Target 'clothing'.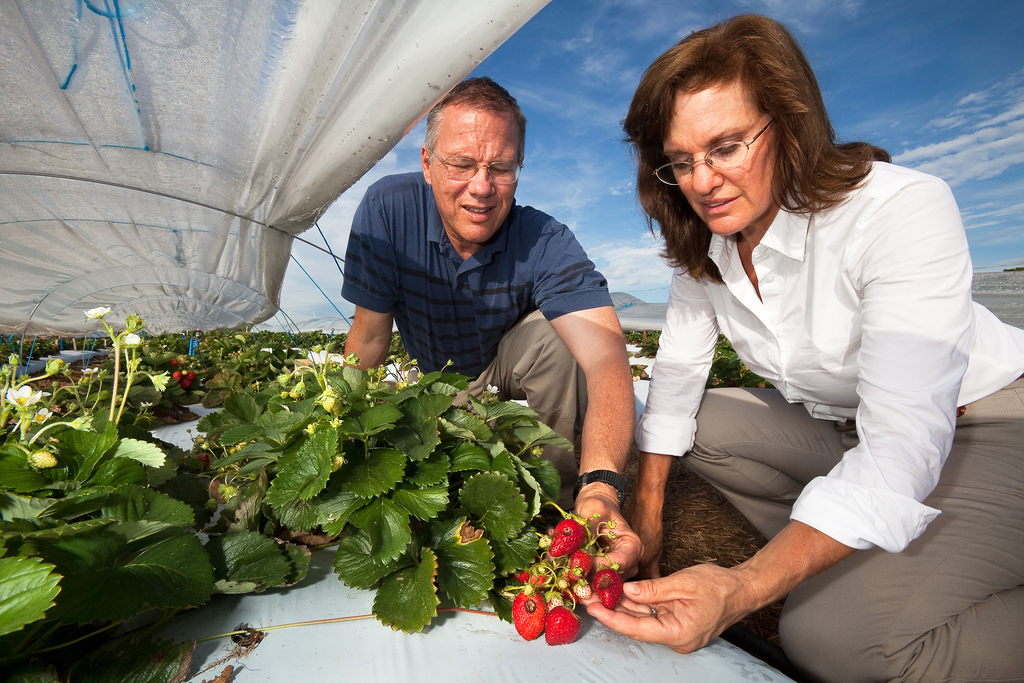
Target region: <box>339,169,614,514</box>.
